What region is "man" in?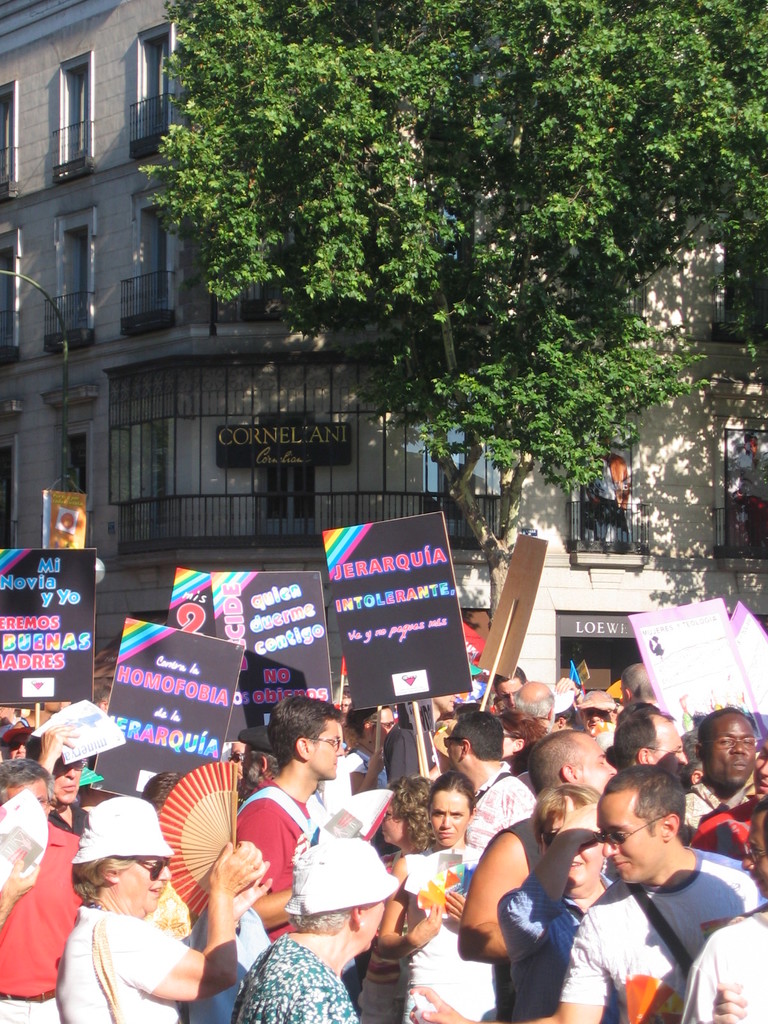
box=[9, 723, 32, 759].
